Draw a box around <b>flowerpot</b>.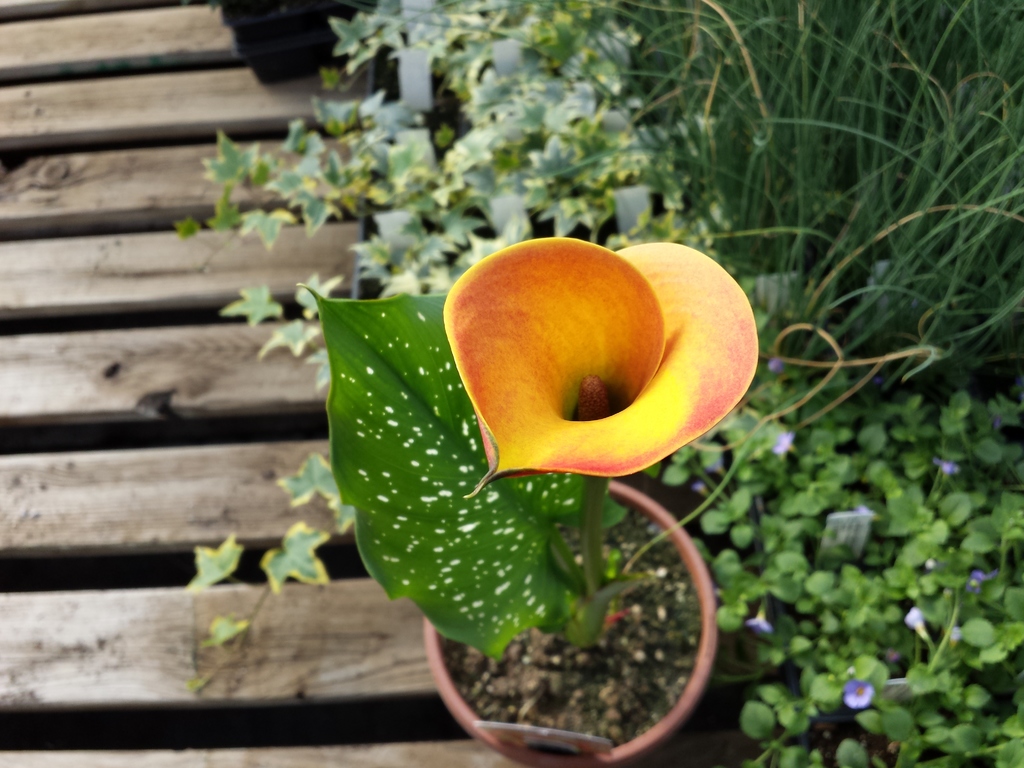
<bbox>410, 407, 751, 739</bbox>.
